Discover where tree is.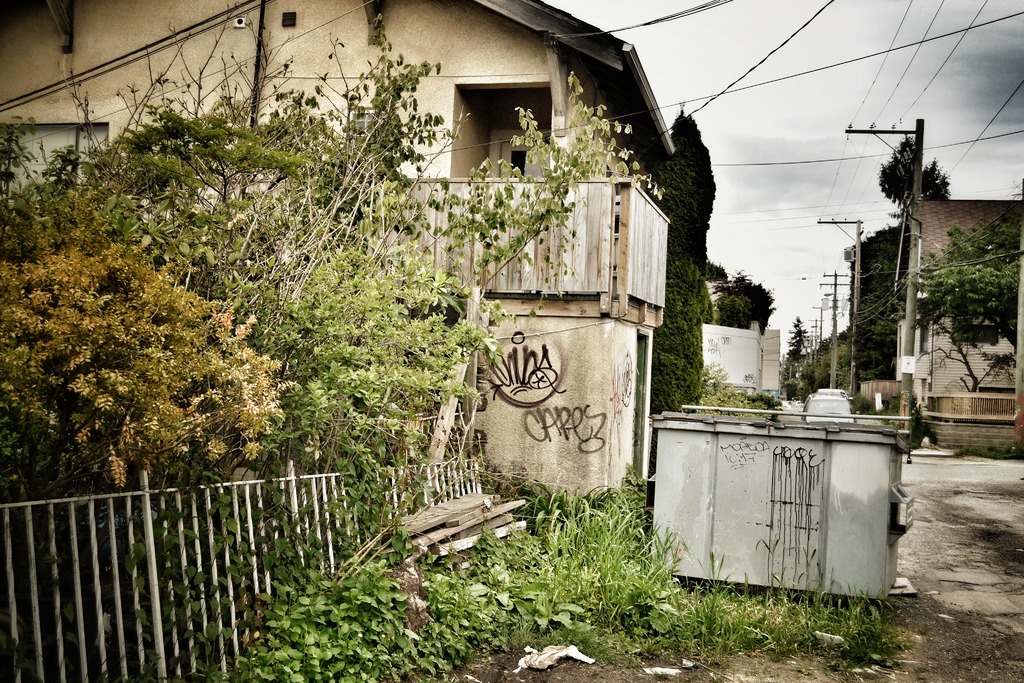
Discovered at BBox(911, 161, 952, 199).
